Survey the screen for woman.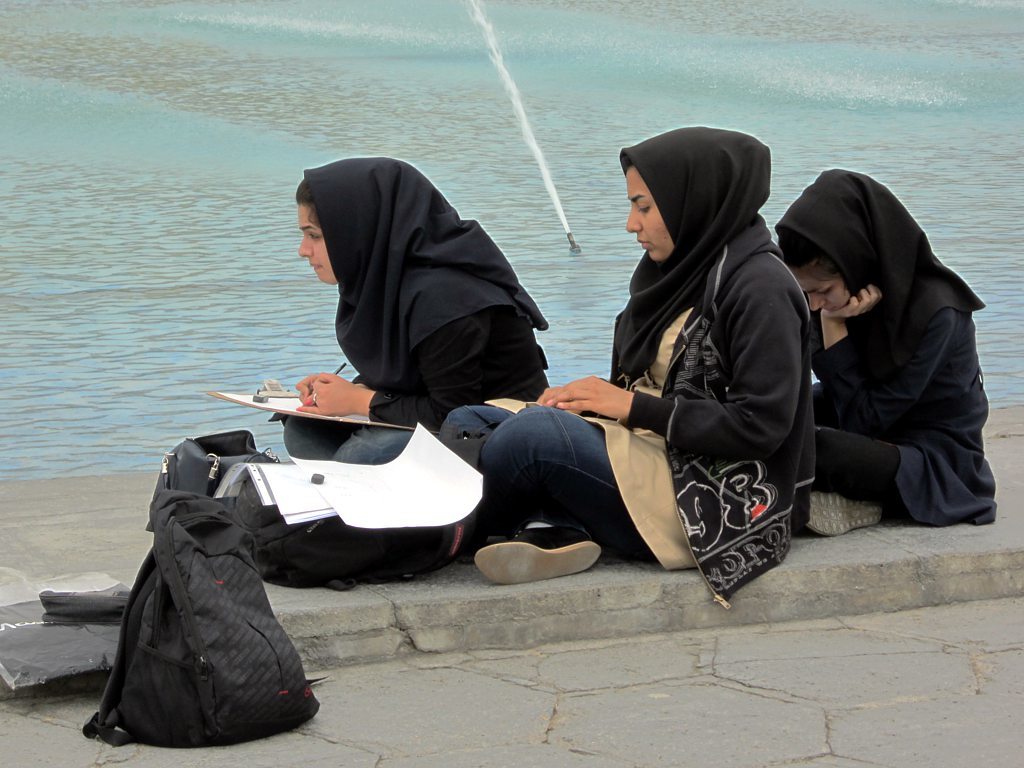
Survey found: {"x1": 441, "y1": 121, "x2": 813, "y2": 583}.
